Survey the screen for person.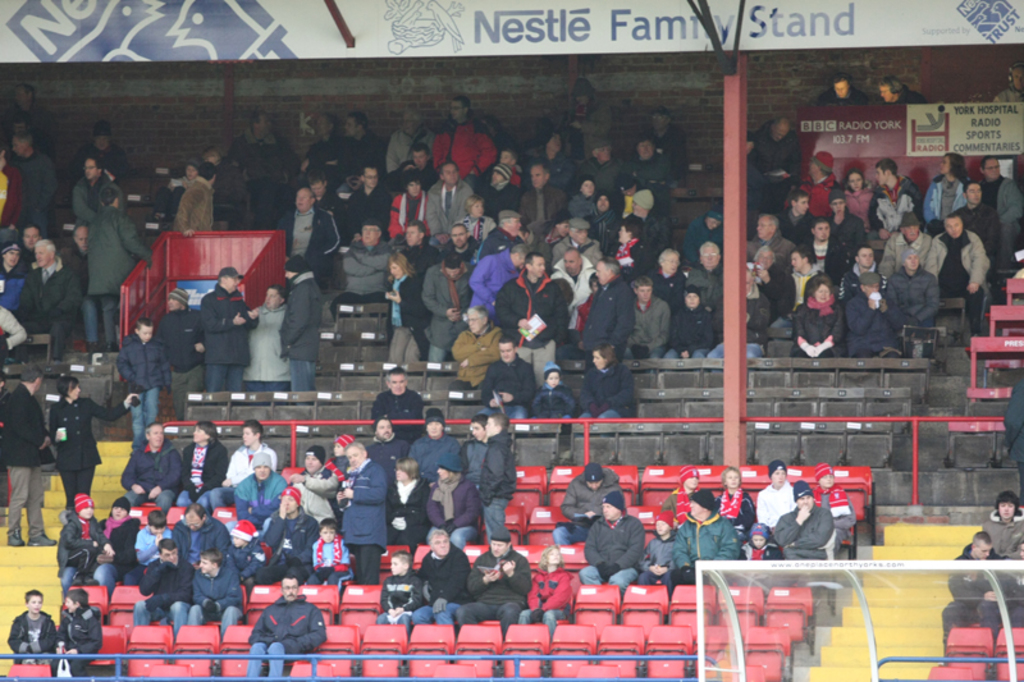
Survey found: locate(403, 404, 462, 489).
